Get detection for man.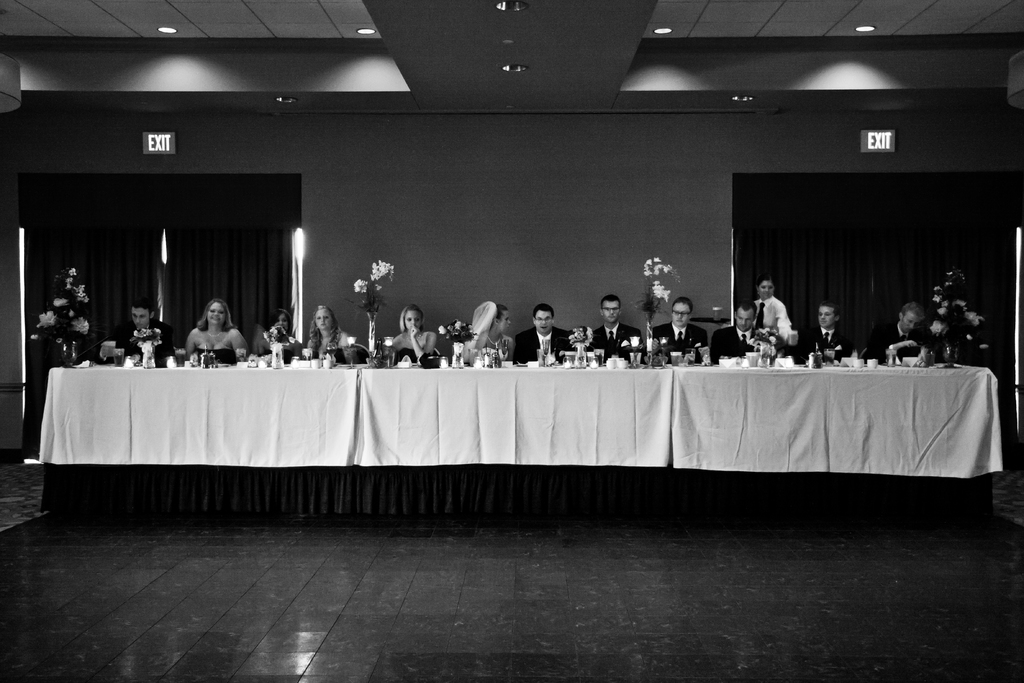
Detection: 115, 302, 177, 365.
